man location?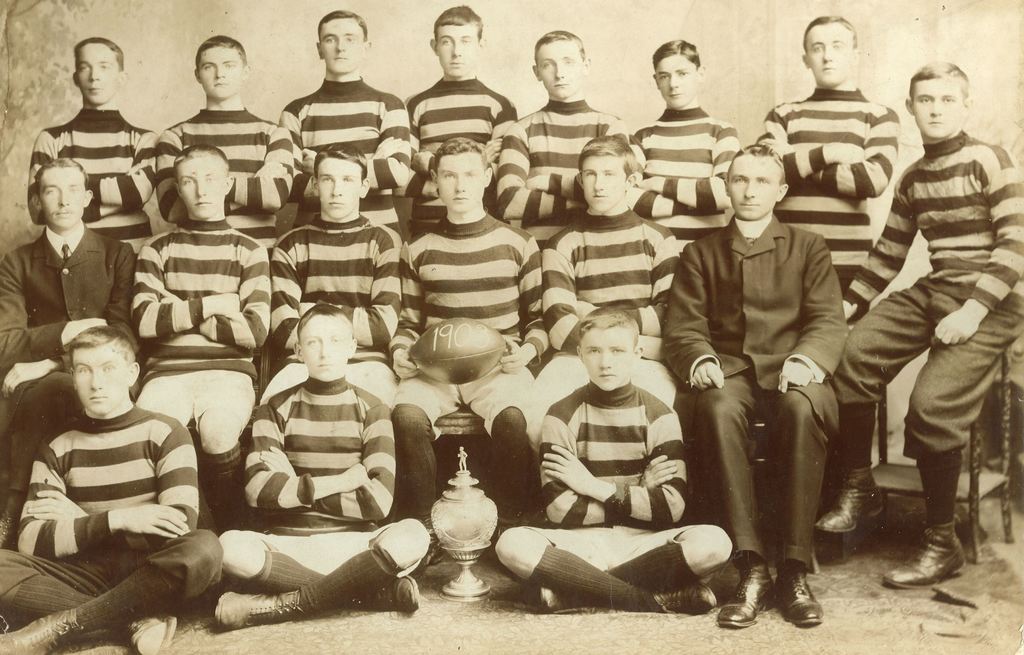
848, 0, 1012, 602
